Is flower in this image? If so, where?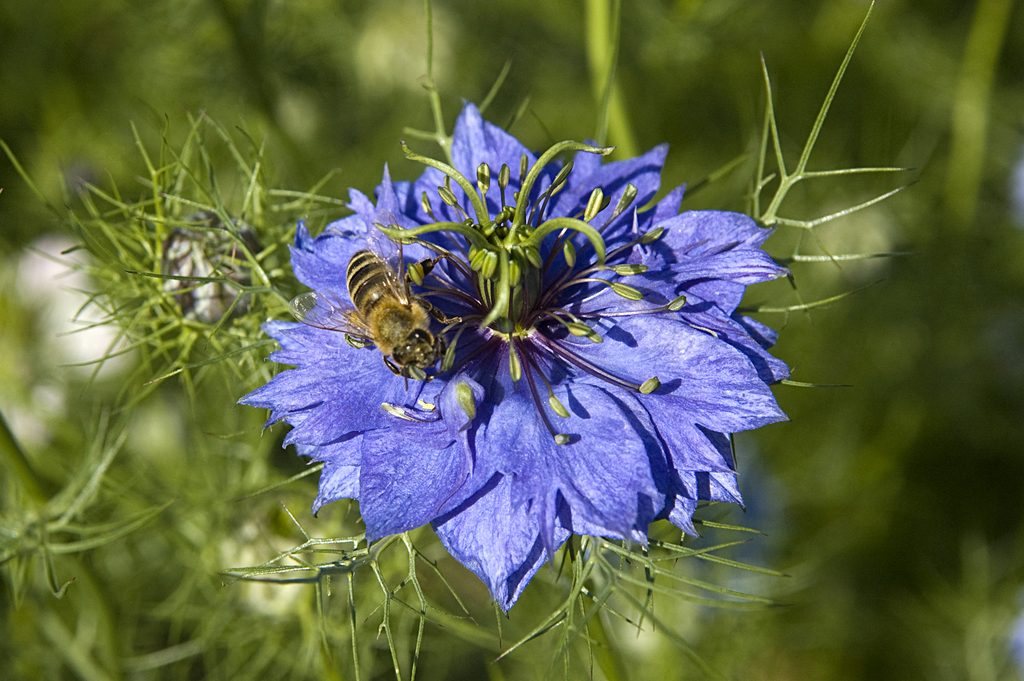
Yes, at l=234, t=94, r=827, b=614.
